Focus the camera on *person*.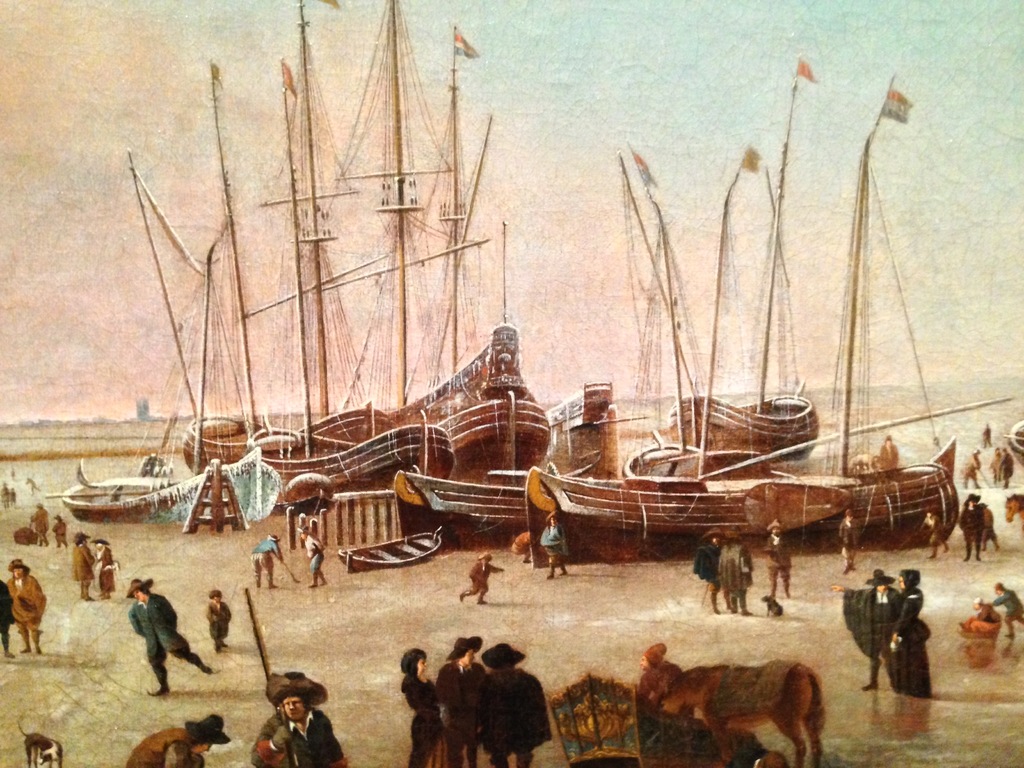
Focus region: box(830, 508, 860, 569).
